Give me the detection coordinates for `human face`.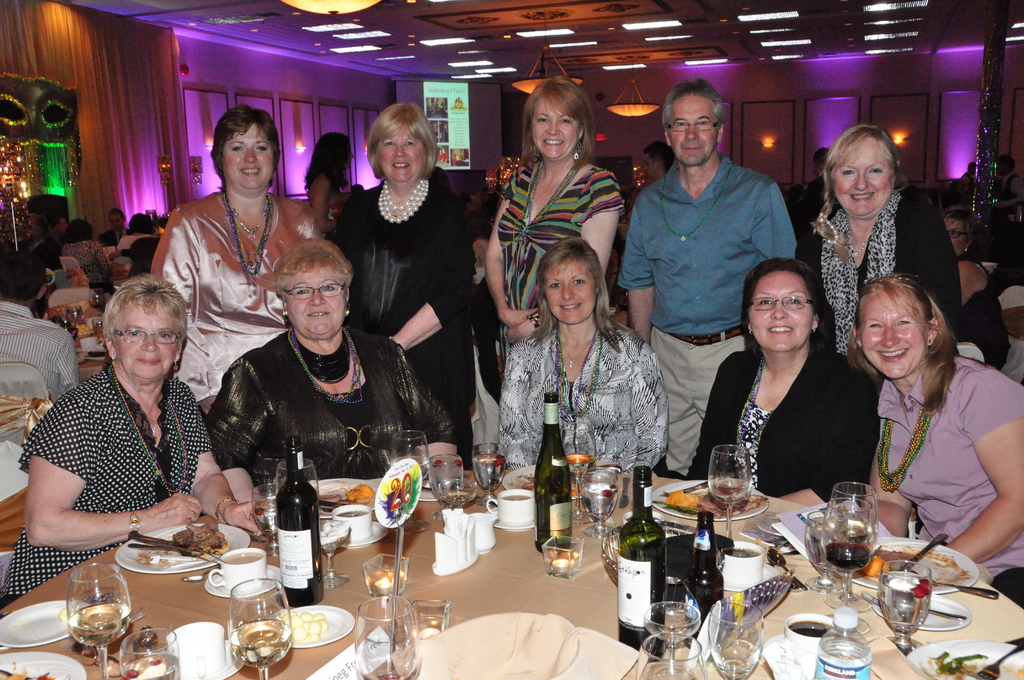
<bbox>110, 211, 127, 229</bbox>.
